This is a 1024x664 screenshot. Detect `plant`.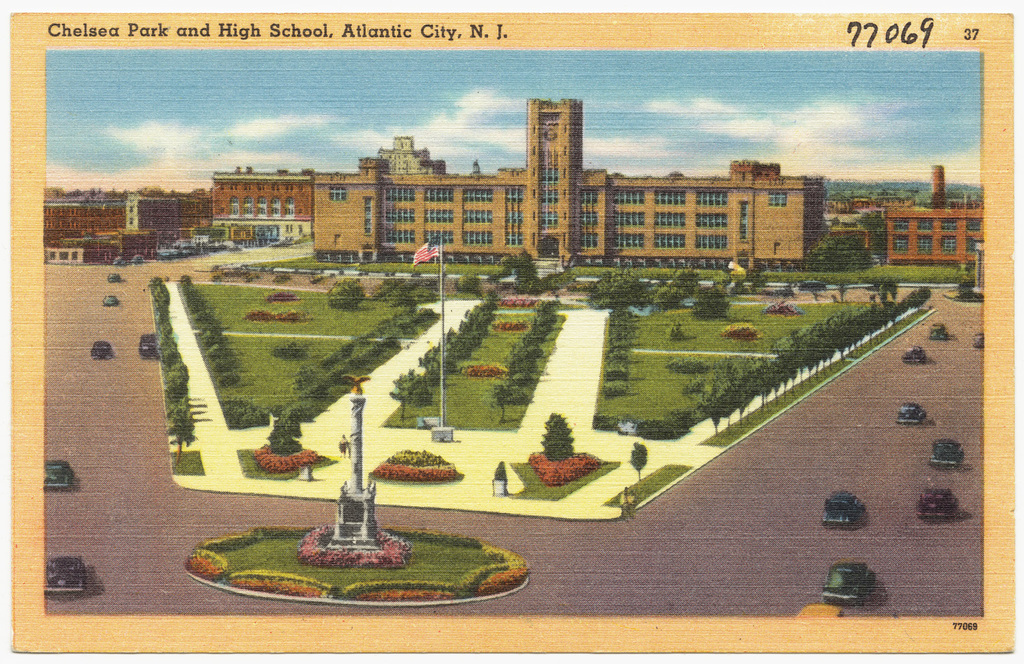
(x1=541, y1=414, x2=576, y2=452).
